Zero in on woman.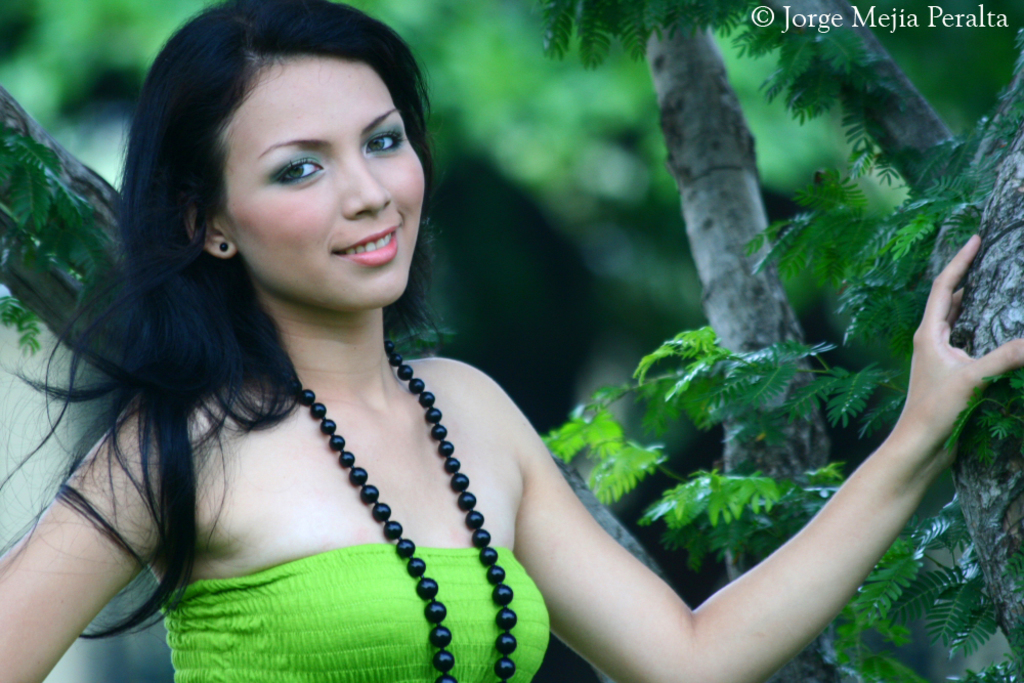
Zeroed in: [left=0, top=0, right=1023, bottom=682].
